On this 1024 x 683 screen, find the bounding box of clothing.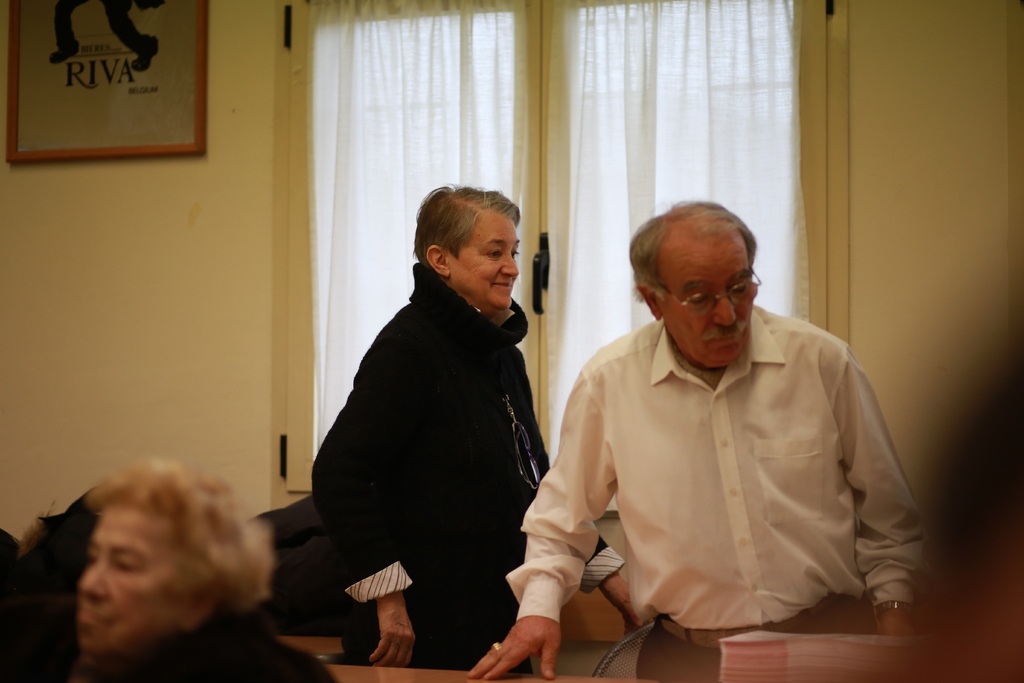
Bounding box: [x1=506, y1=302, x2=923, y2=682].
